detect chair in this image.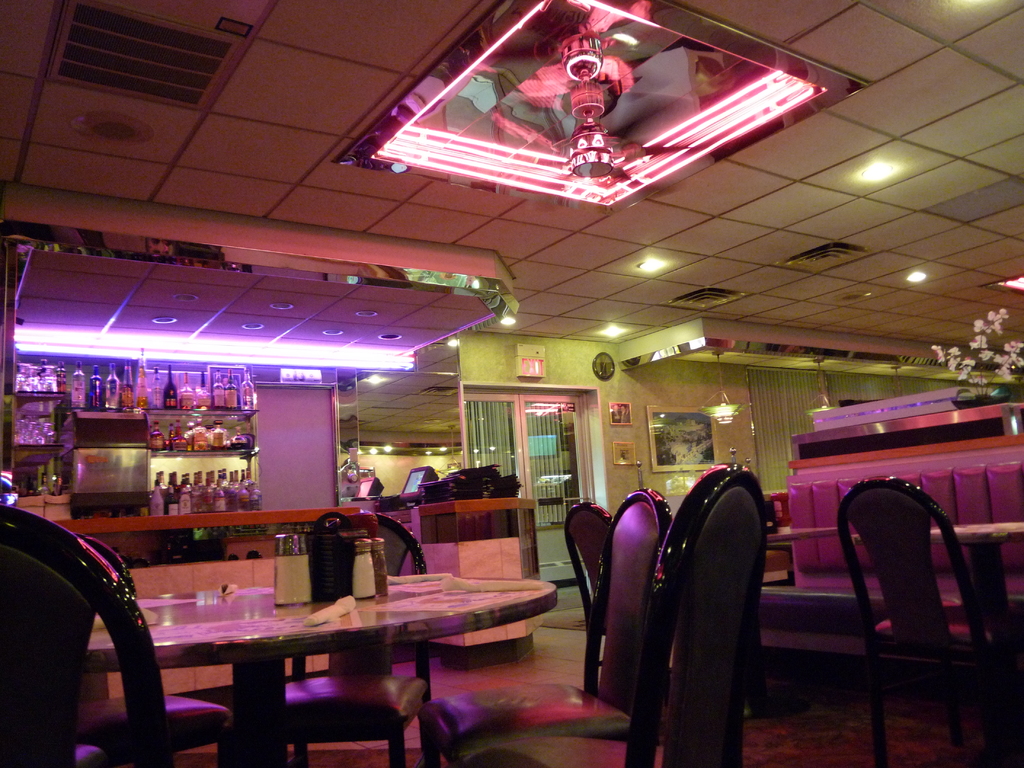
Detection: detection(75, 533, 230, 767).
